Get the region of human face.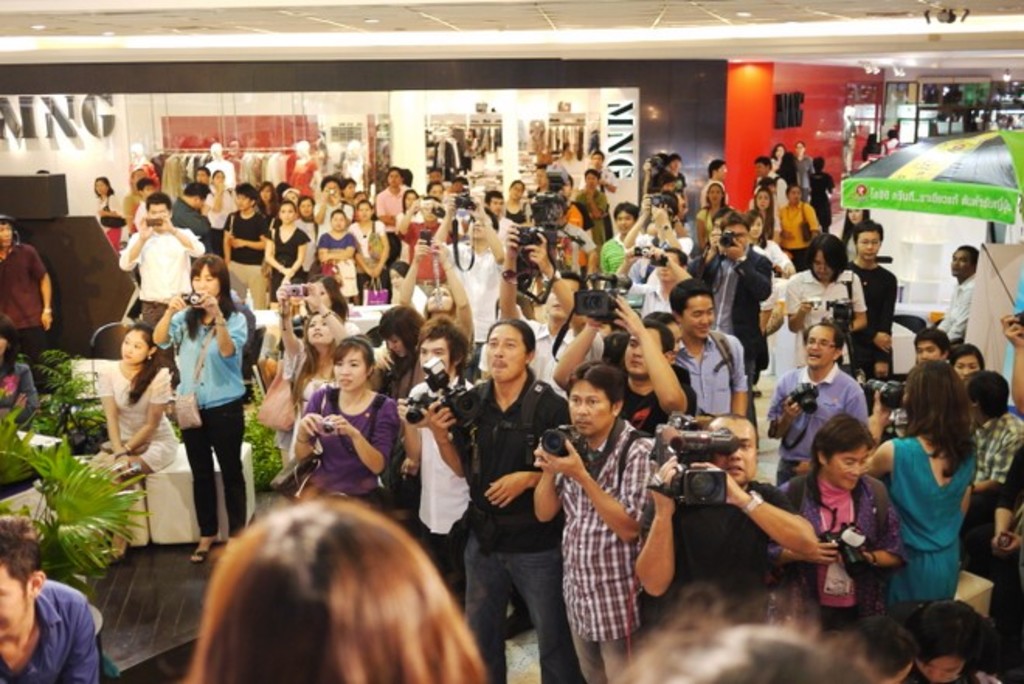
detection(847, 208, 863, 223).
